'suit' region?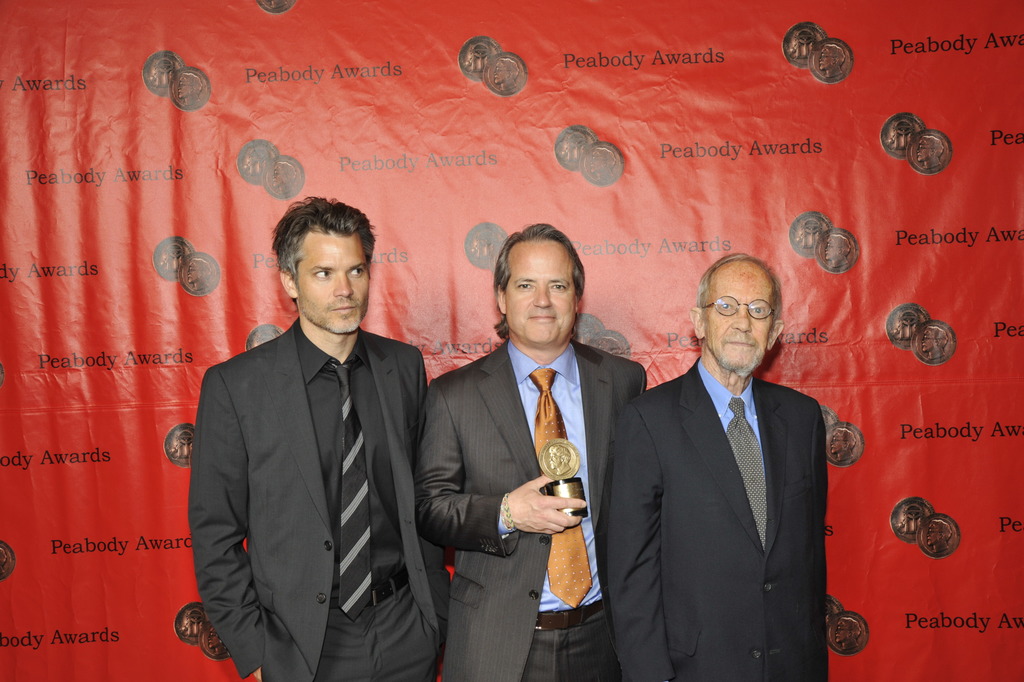
189,313,451,681
